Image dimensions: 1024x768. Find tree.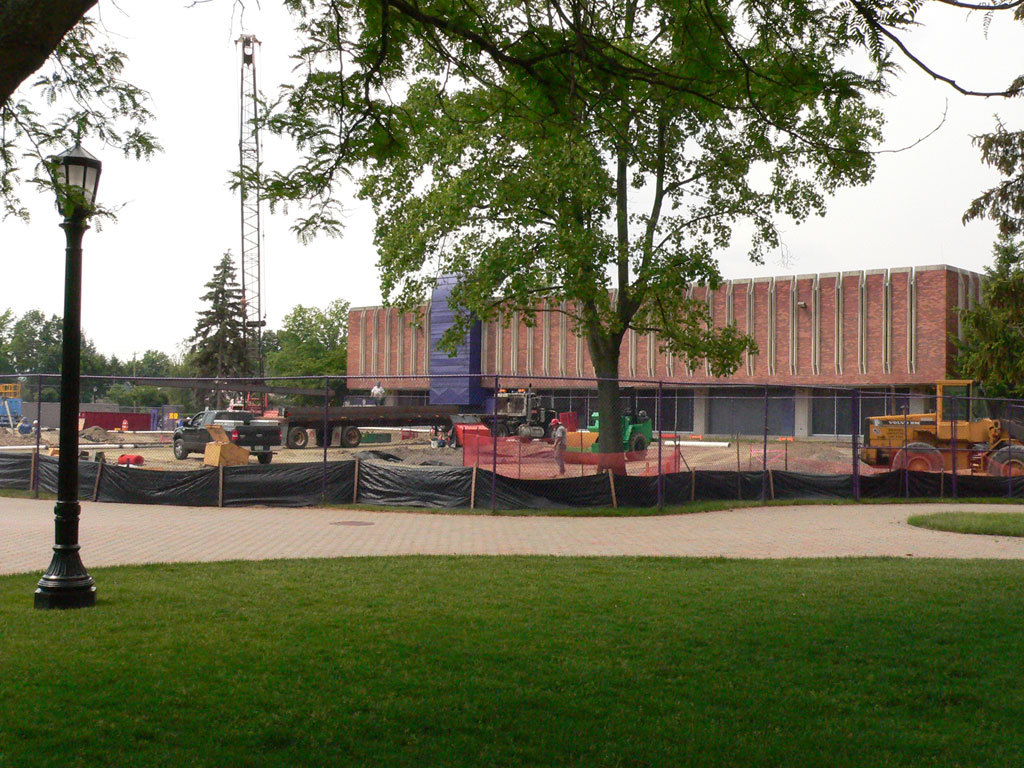
253, 295, 343, 401.
